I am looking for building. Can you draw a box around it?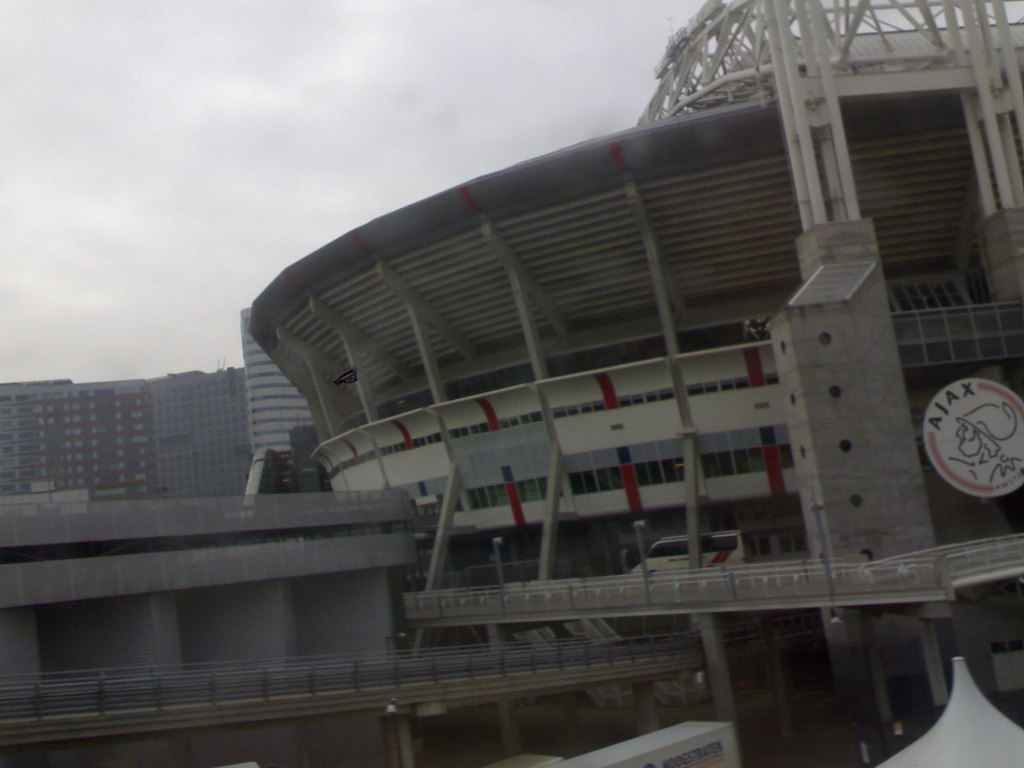
Sure, the bounding box is <box>0,479,90,515</box>.
